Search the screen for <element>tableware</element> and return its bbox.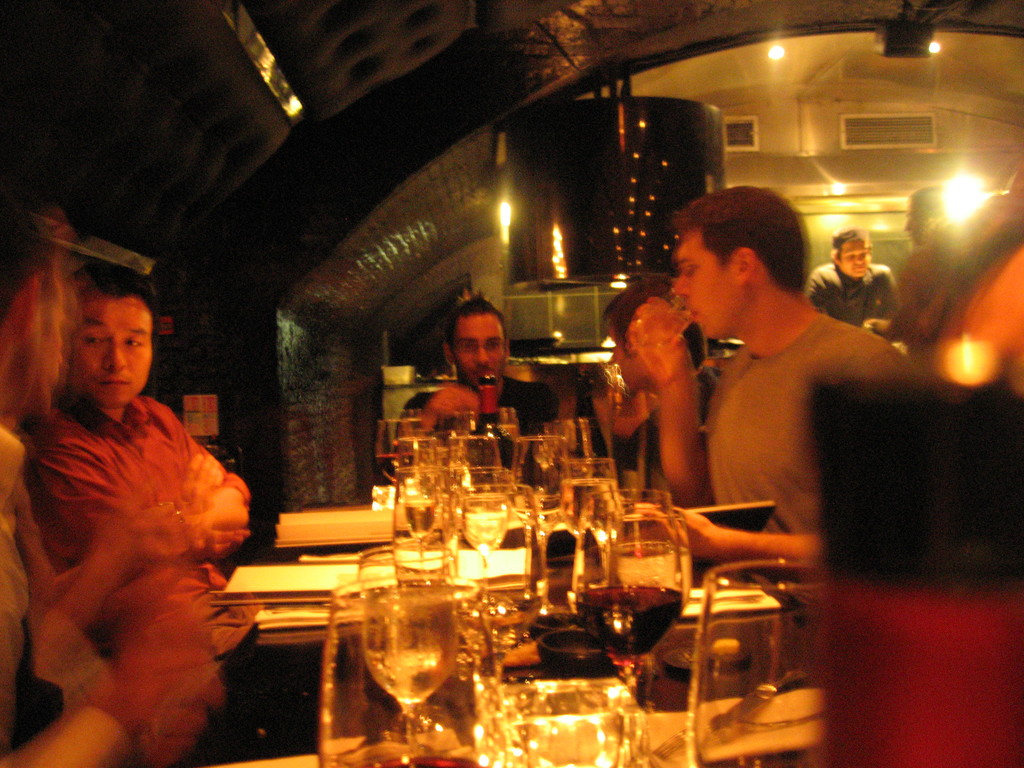
Found: x1=323, y1=605, x2=476, y2=740.
